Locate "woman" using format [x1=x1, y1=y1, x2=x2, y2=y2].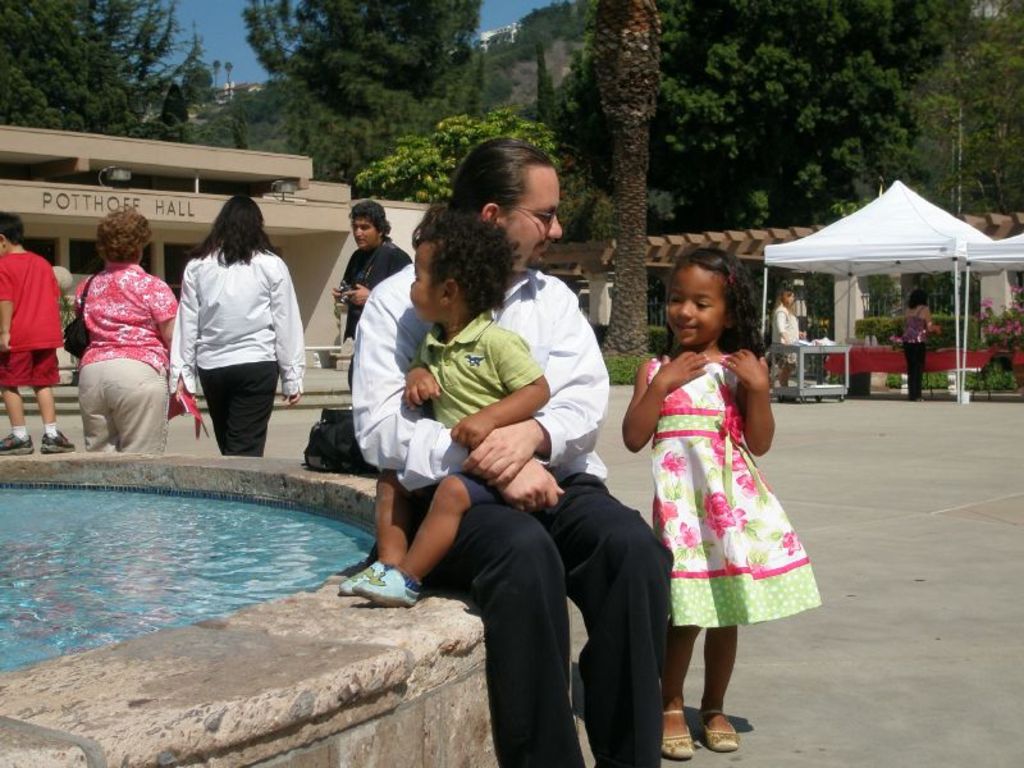
[x1=771, y1=288, x2=805, y2=390].
